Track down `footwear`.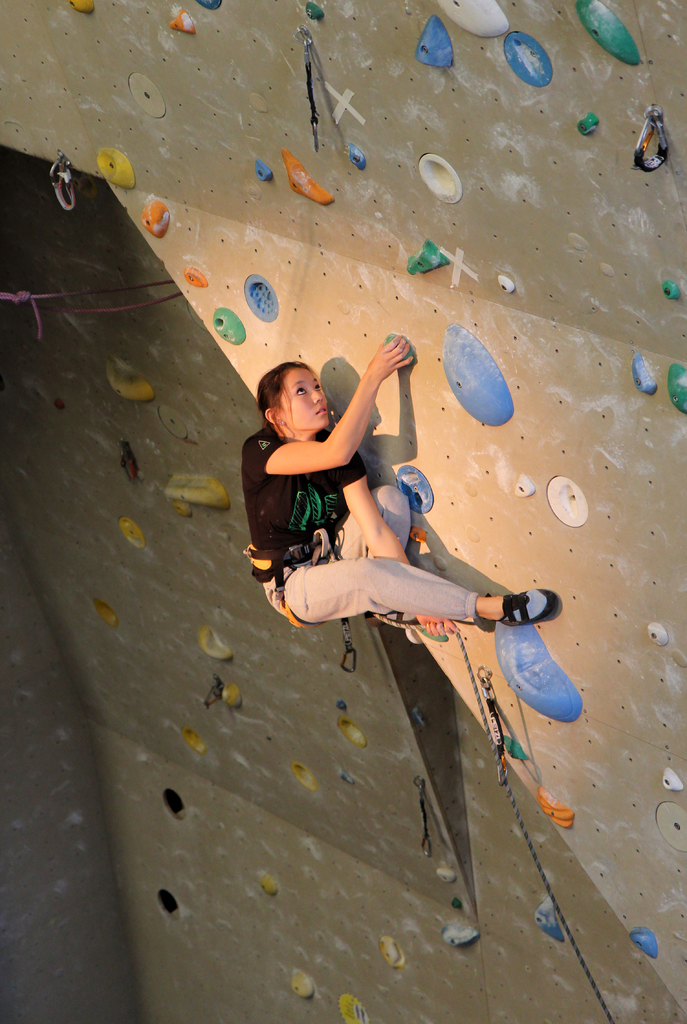
Tracked to bbox=[491, 581, 567, 647].
